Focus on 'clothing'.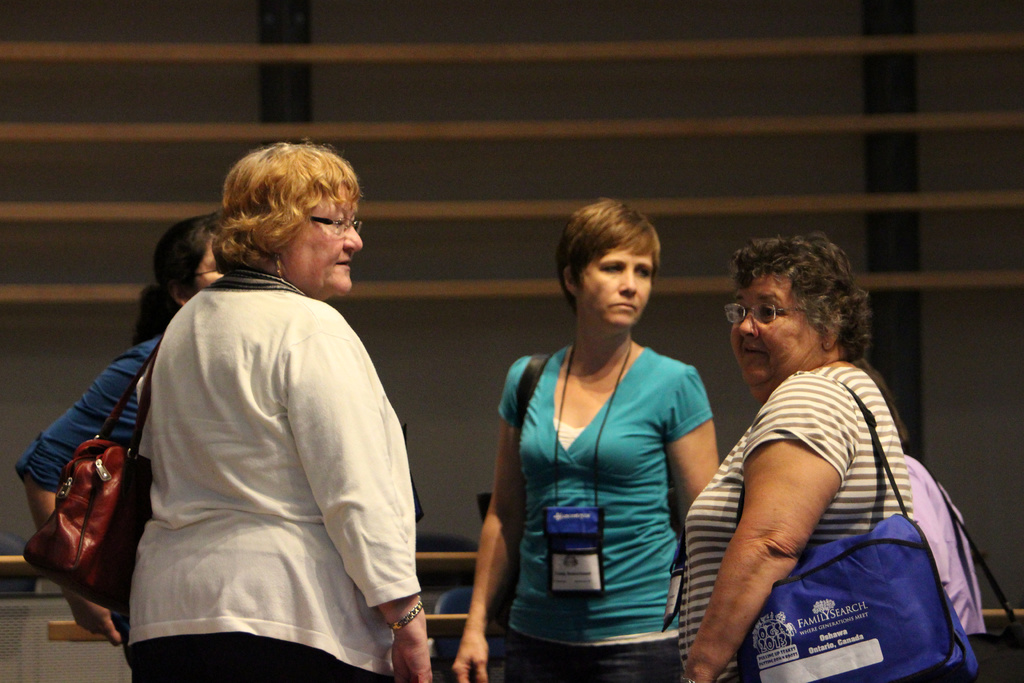
Focused at 908 460 981 638.
